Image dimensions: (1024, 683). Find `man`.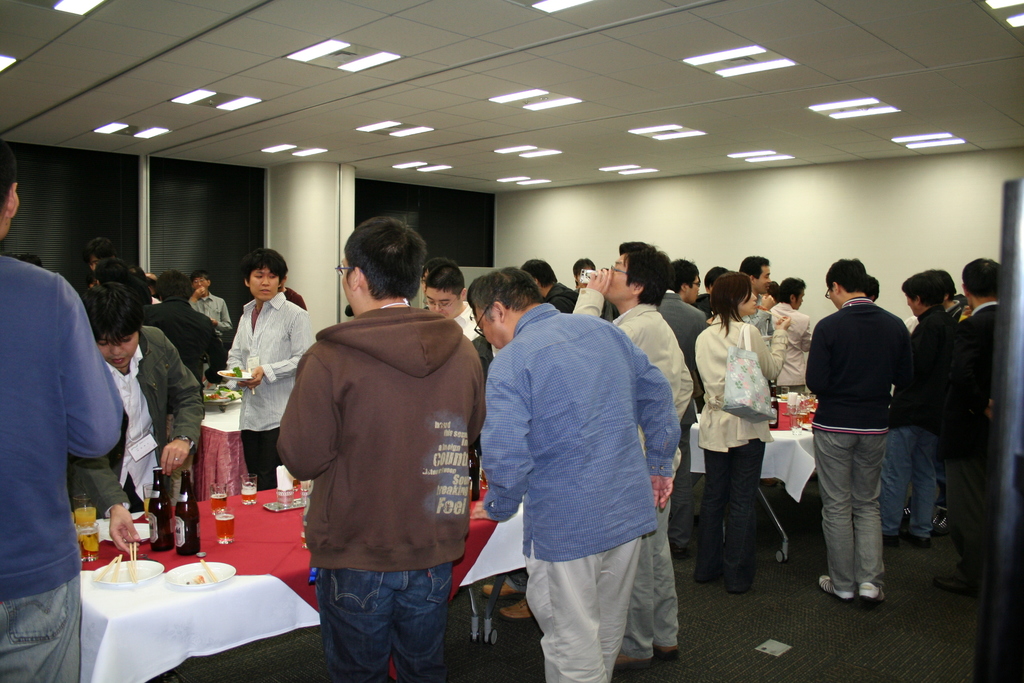
x1=518 y1=261 x2=577 y2=317.
